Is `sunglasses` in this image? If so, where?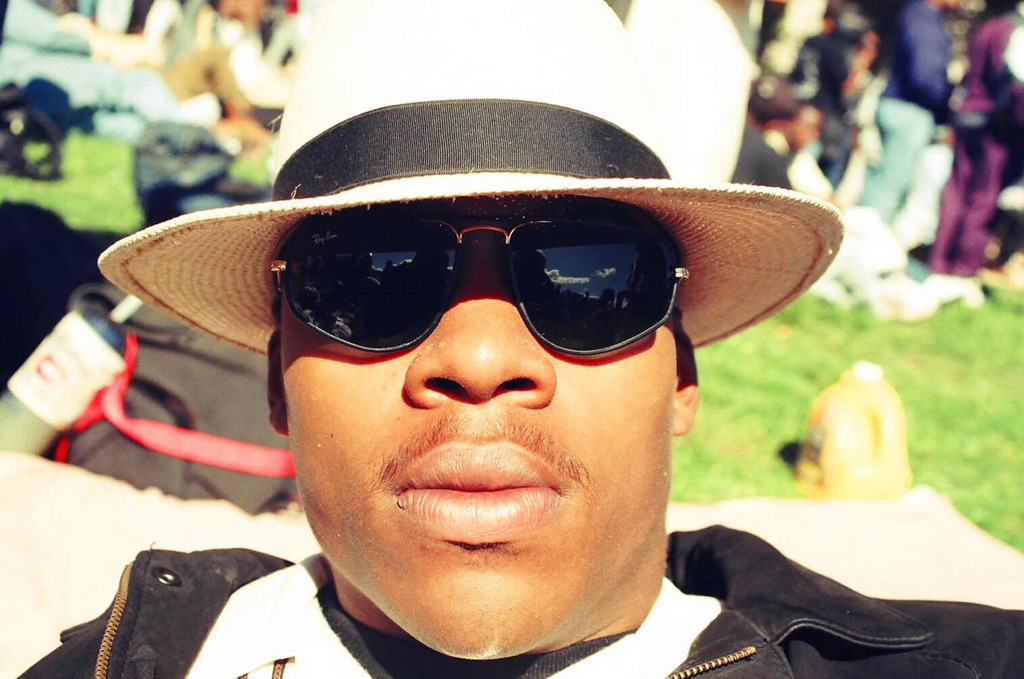
Yes, at 269/209/683/352.
